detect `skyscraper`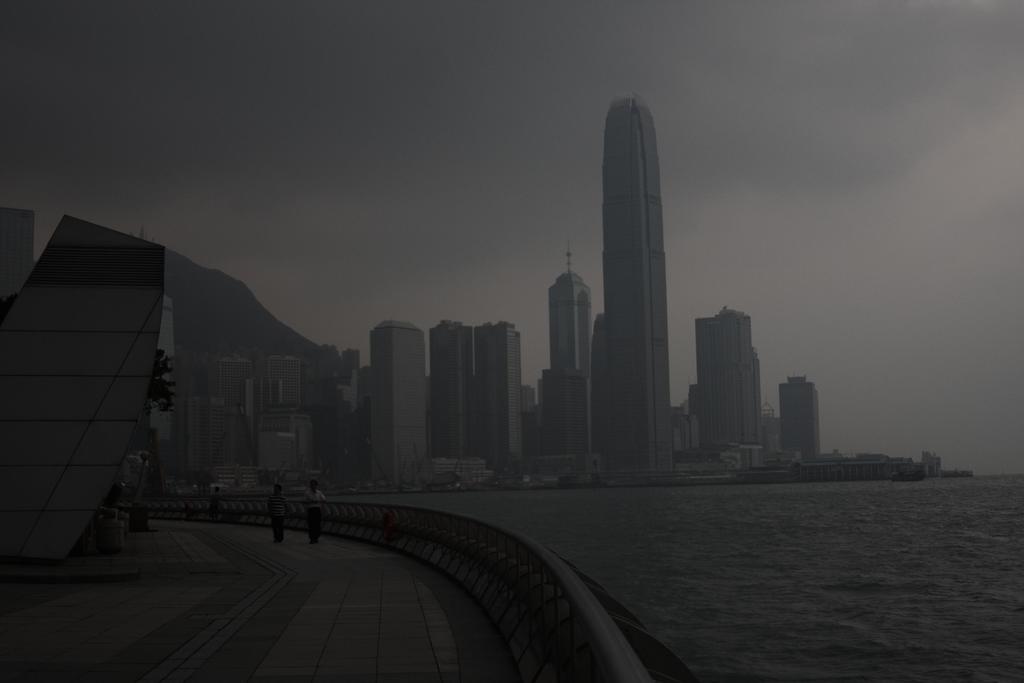
[783, 372, 824, 462]
